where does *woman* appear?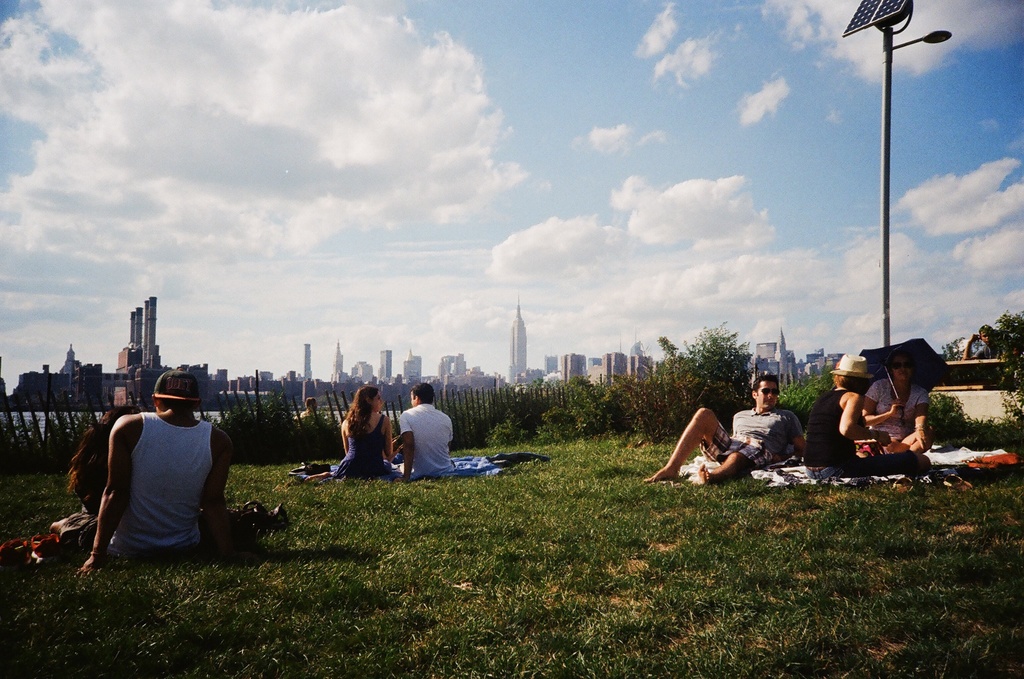
Appears at (300, 389, 398, 477).
